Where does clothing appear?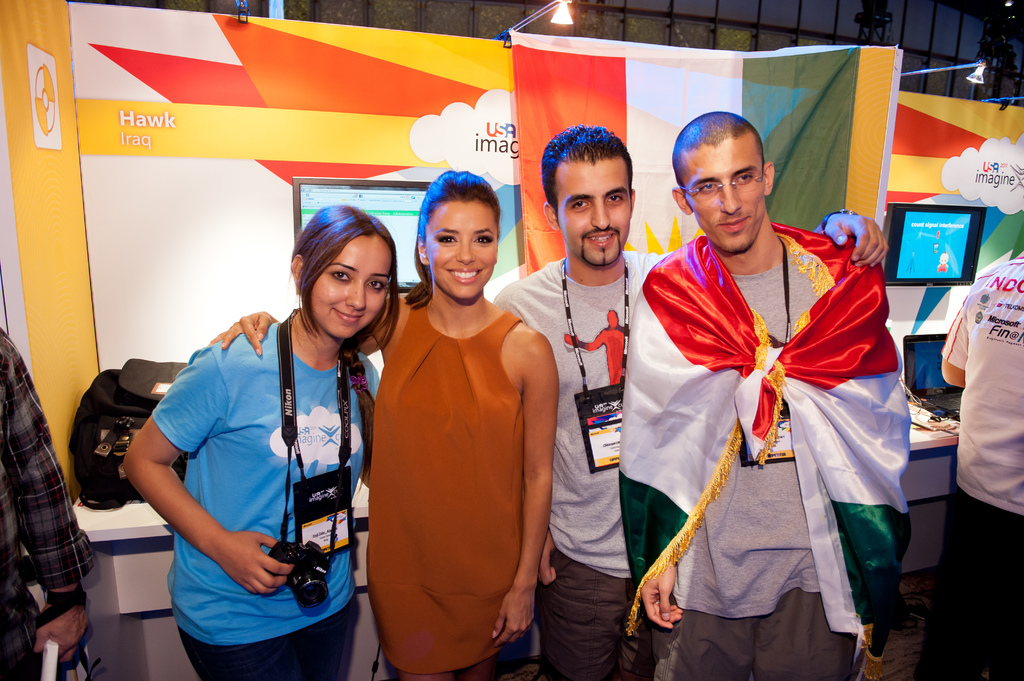
Appears at [358,276,536,680].
